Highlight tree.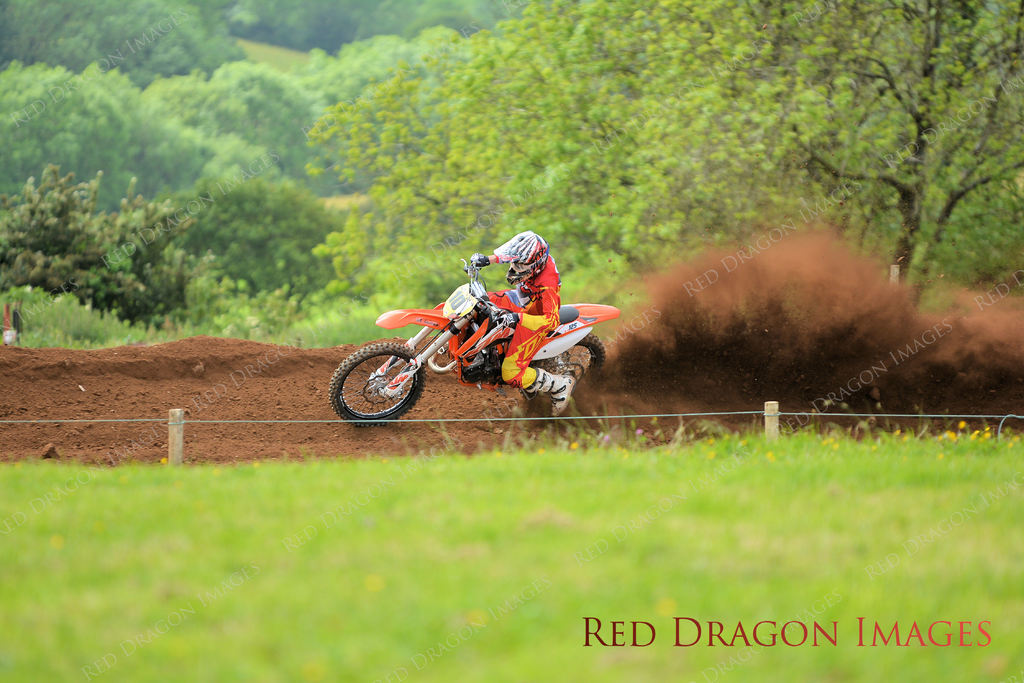
Highlighted region: {"left": 0, "top": 0, "right": 111, "bottom": 91}.
